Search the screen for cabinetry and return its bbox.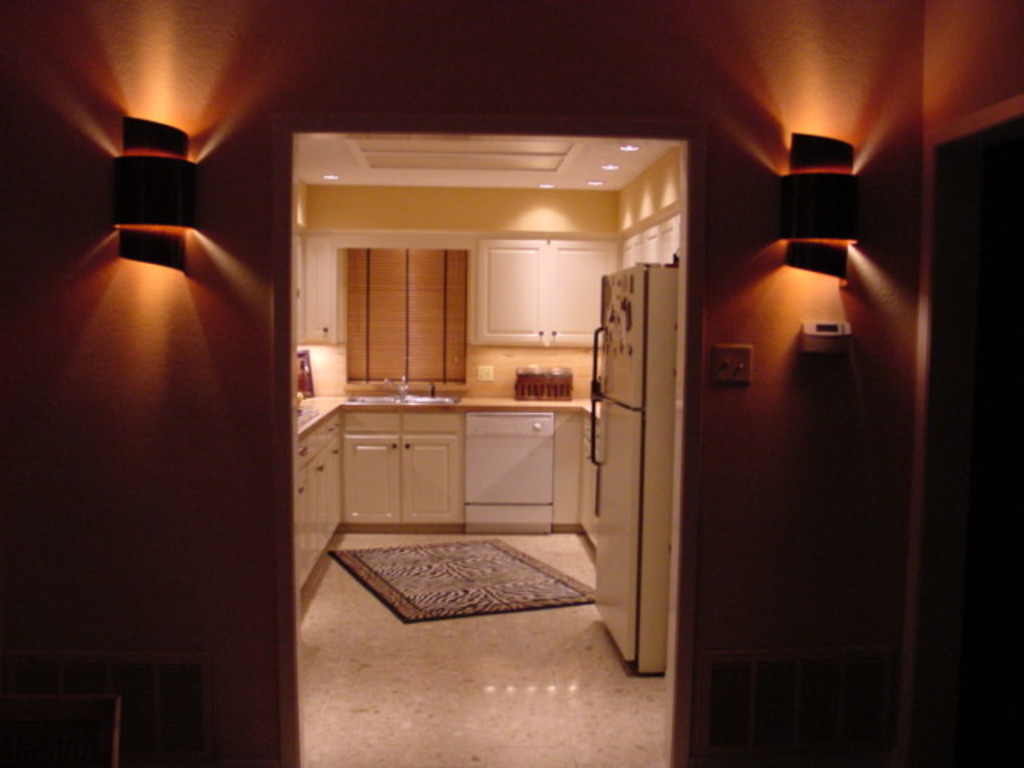
Found: pyautogui.locateOnScreen(342, 402, 477, 542).
